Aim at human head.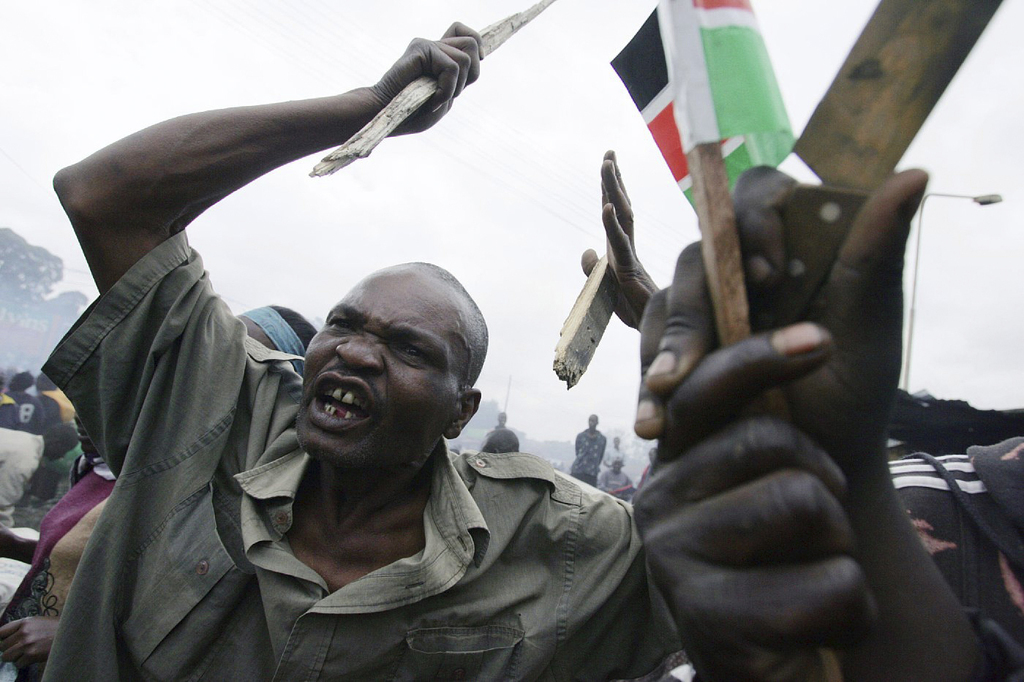
Aimed at bbox(611, 455, 626, 475).
